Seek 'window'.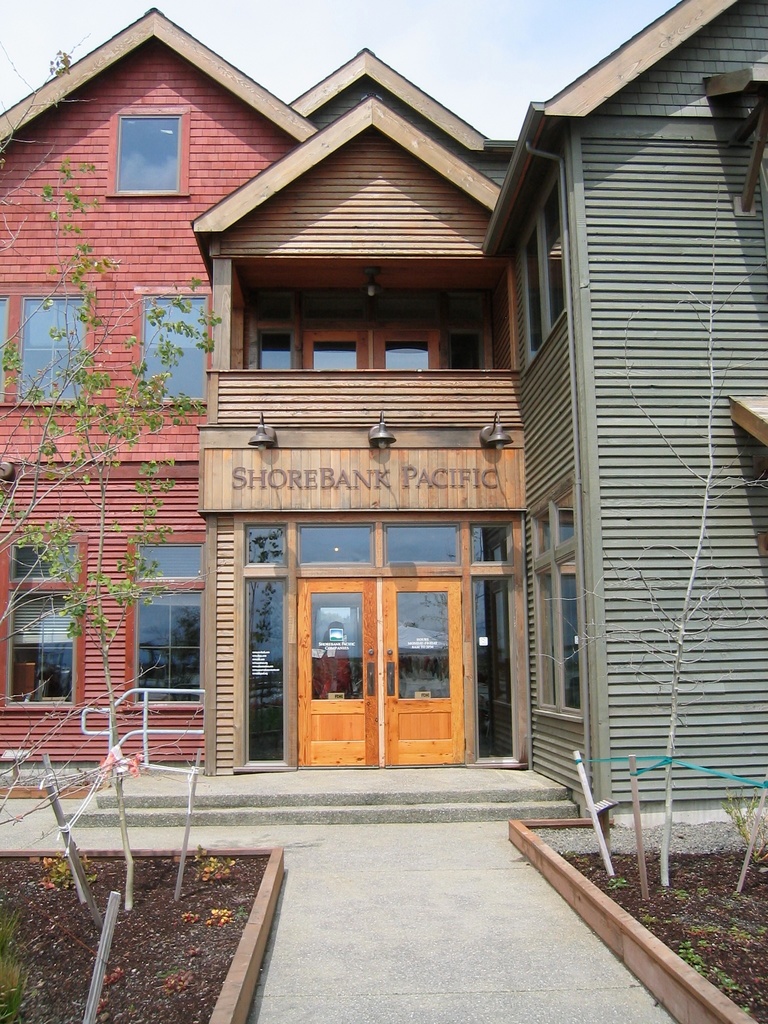
[left=547, top=481, right=579, bottom=716].
